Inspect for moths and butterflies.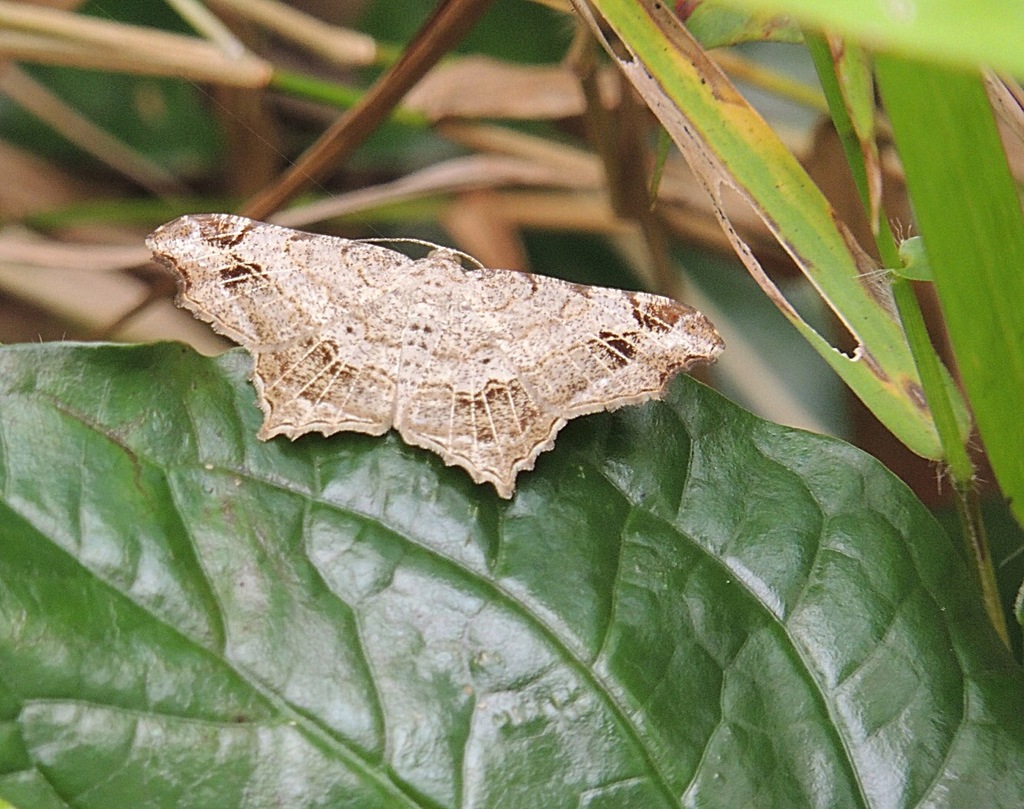
Inspection: (142,213,726,501).
